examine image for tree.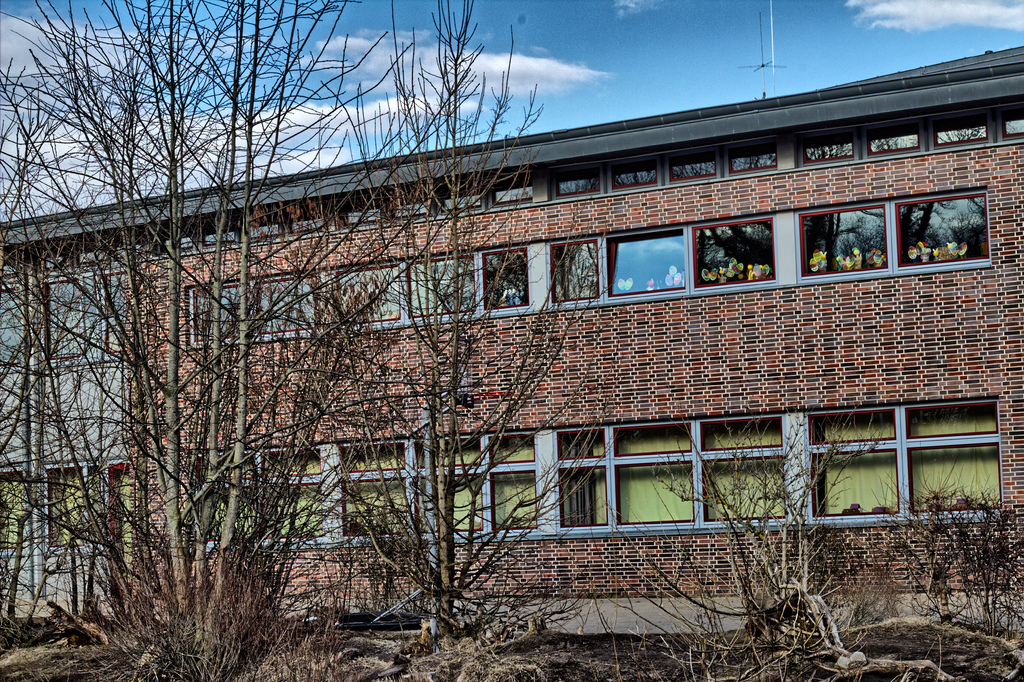
Examination result: 641:369:899:622.
